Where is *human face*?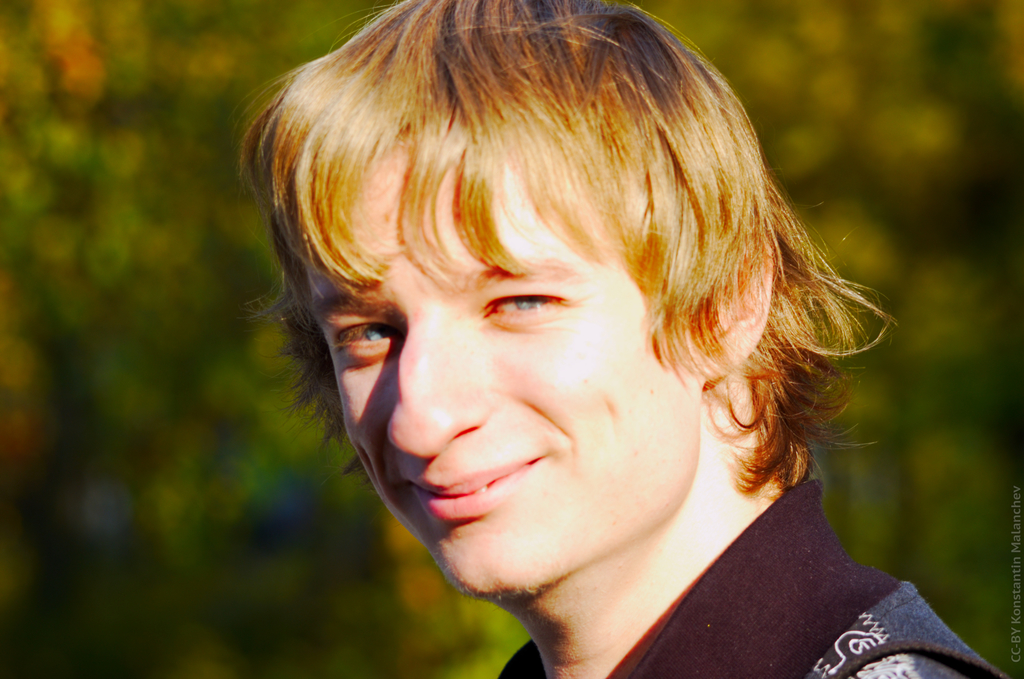
[left=310, top=148, right=697, bottom=601].
